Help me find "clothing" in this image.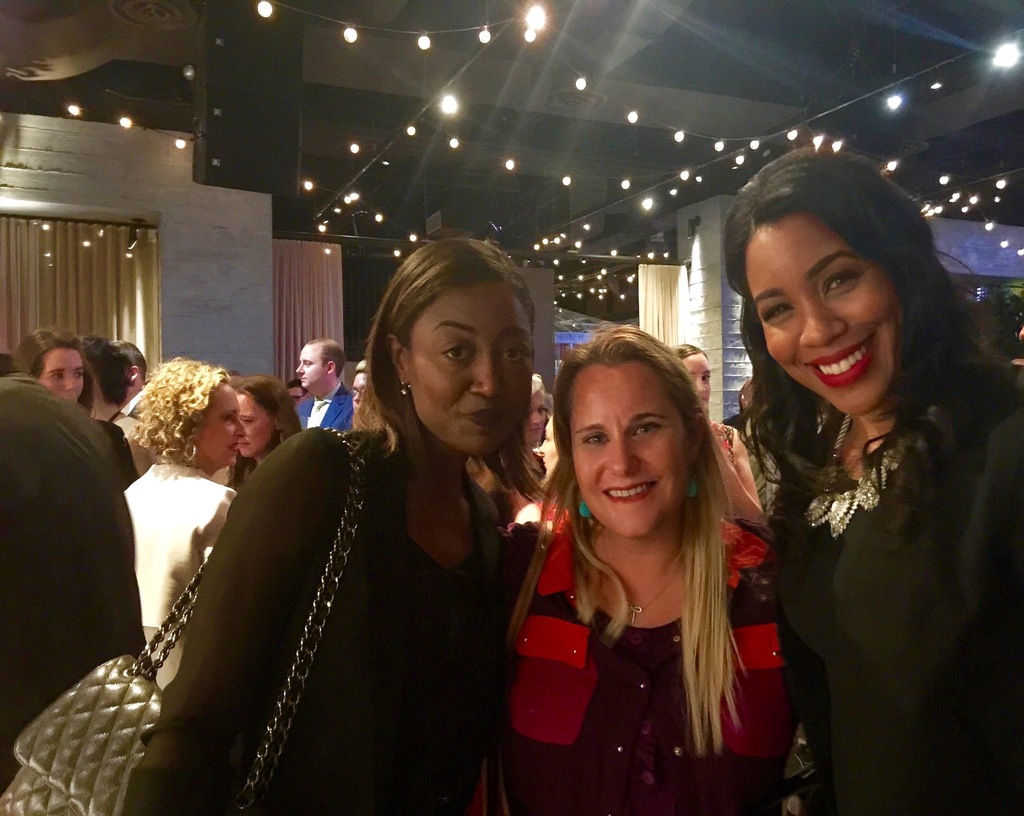
Found it: {"left": 725, "top": 411, "right": 788, "bottom": 513}.
